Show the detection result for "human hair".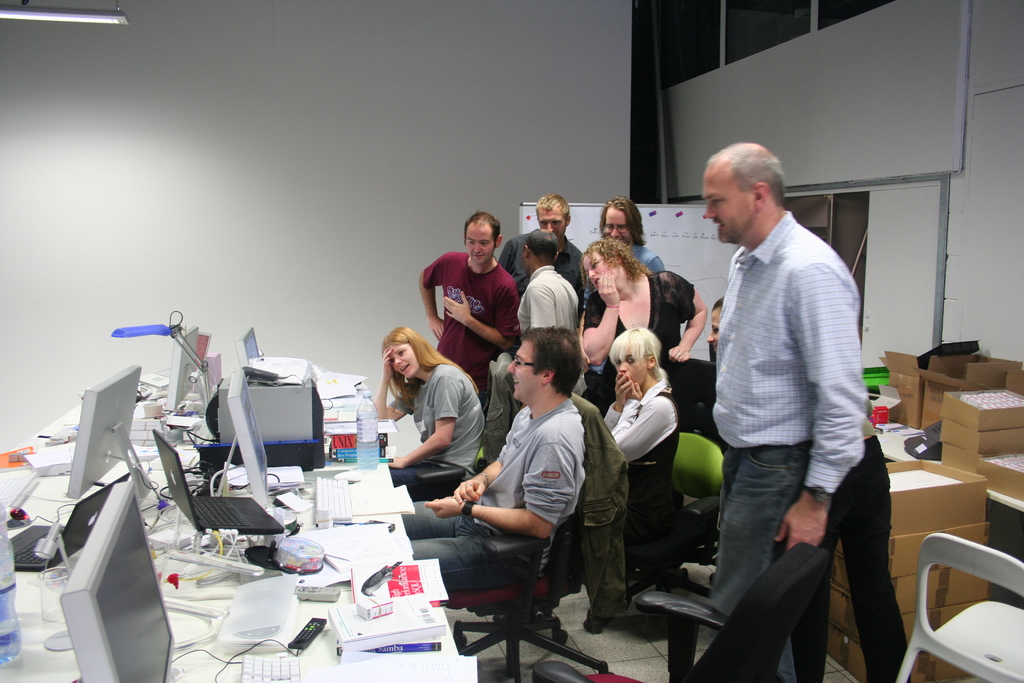
bbox=[512, 324, 583, 398].
